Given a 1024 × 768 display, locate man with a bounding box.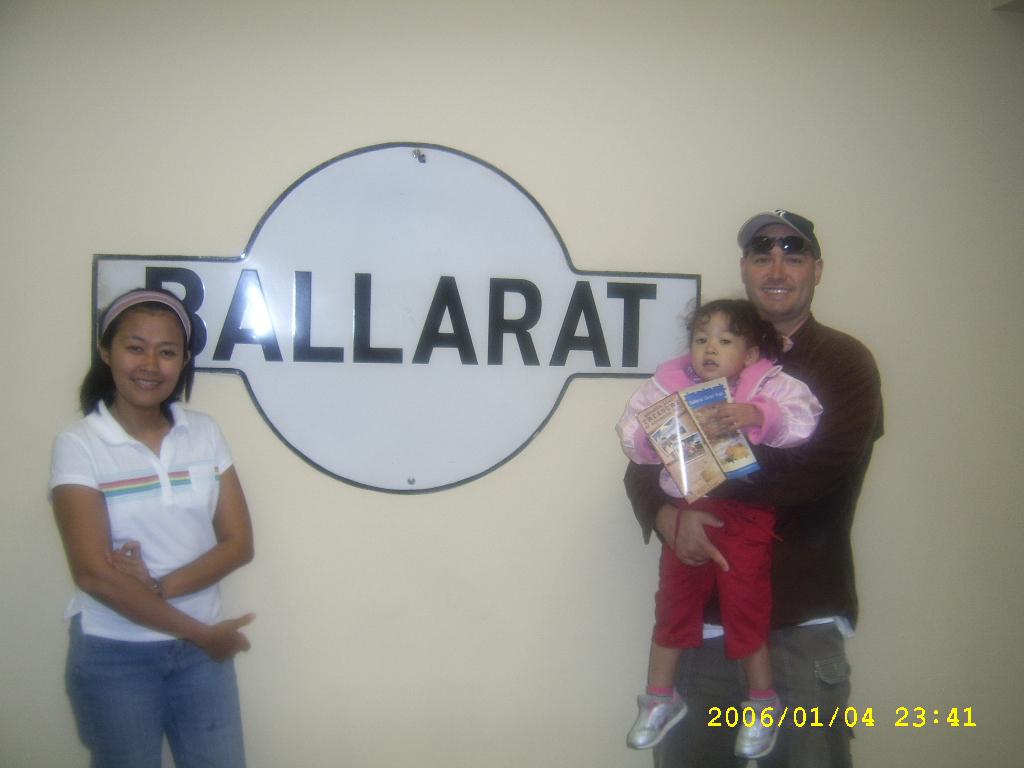
Located: x1=609 y1=248 x2=873 y2=726.
